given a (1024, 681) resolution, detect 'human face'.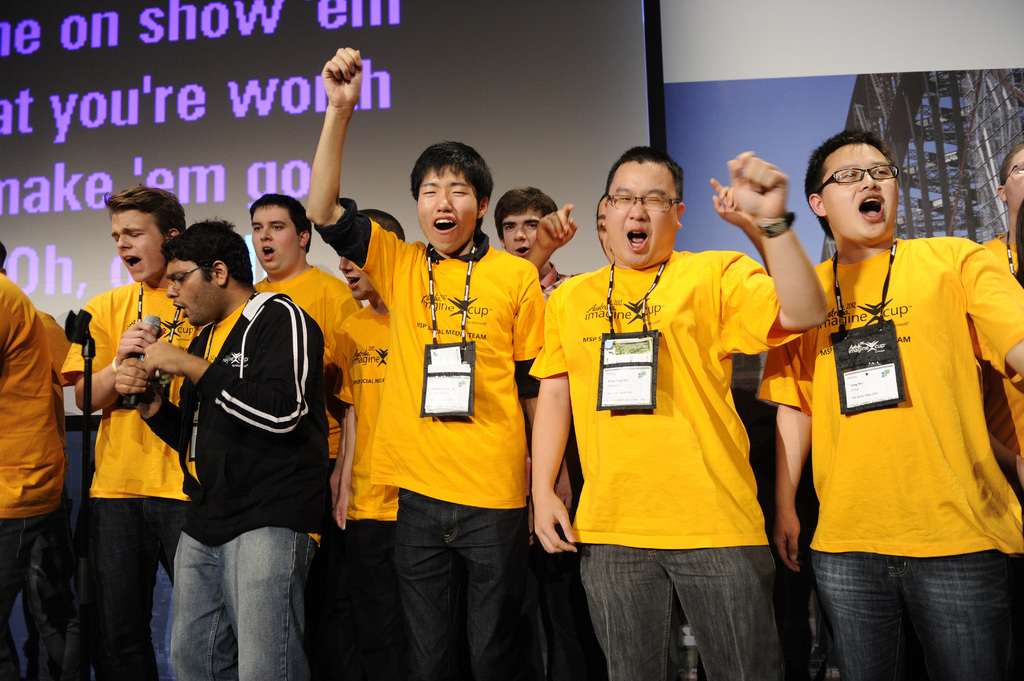
1004, 152, 1023, 213.
